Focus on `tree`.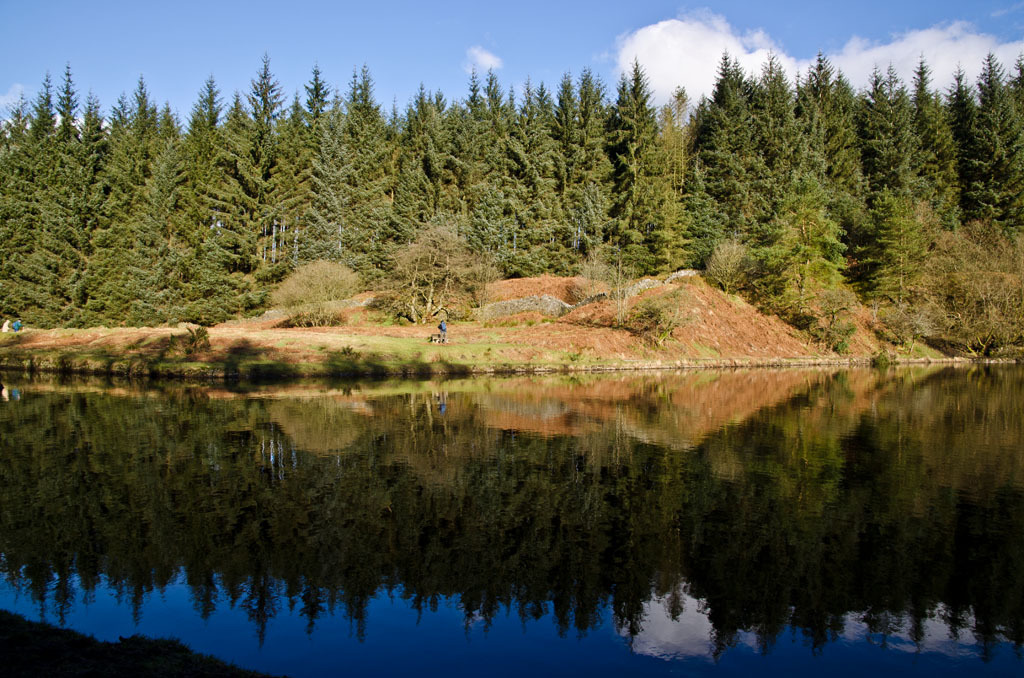
Focused at crop(856, 60, 929, 209).
